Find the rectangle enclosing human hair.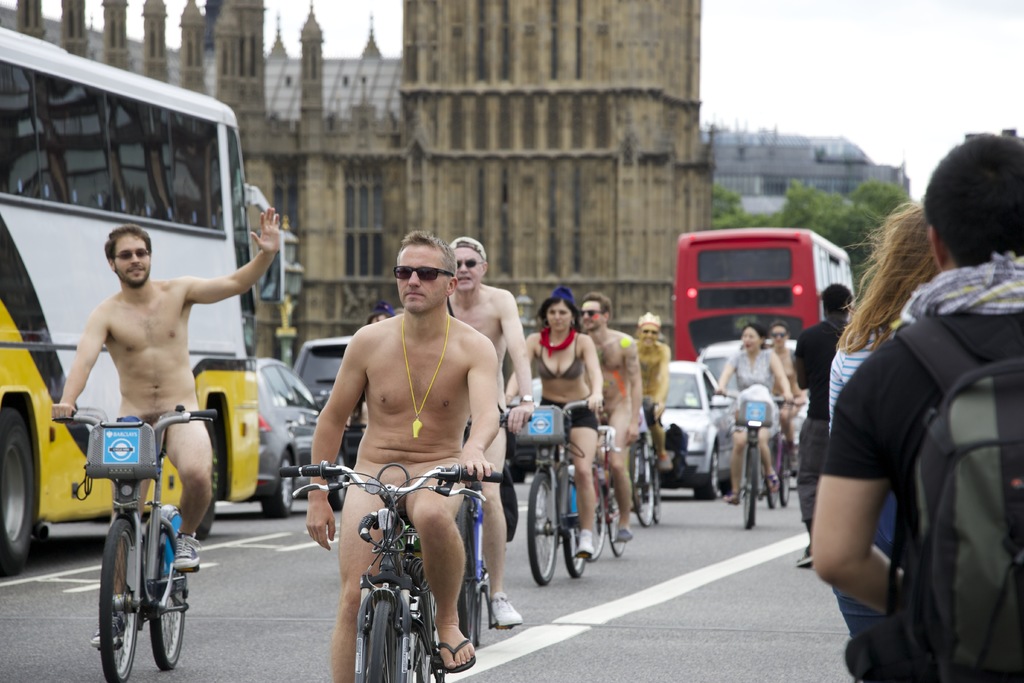
locate(541, 300, 581, 332).
